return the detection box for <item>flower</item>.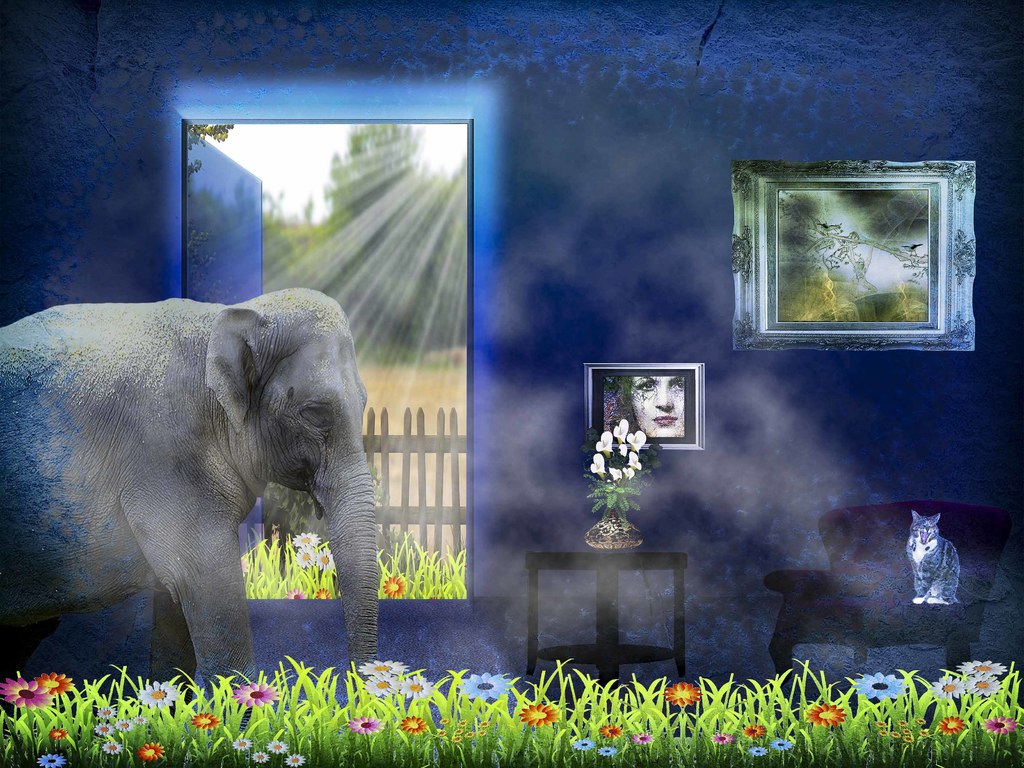
detection(394, 715, 428, 733).
